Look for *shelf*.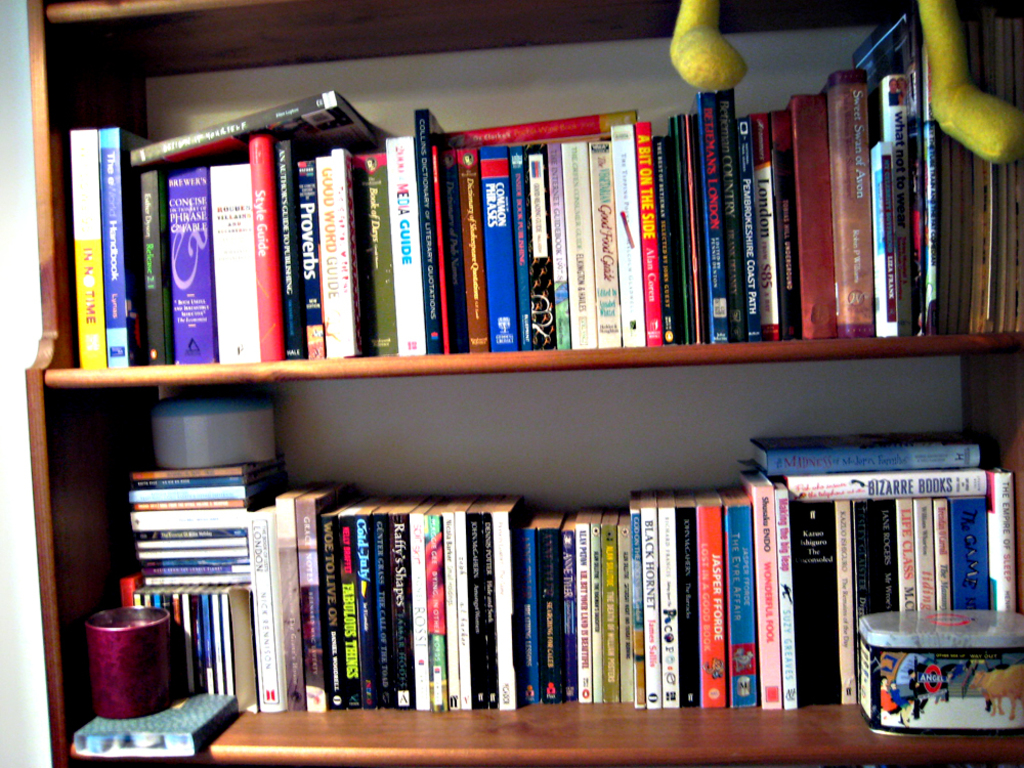
Found: 27:2:1023:767.
